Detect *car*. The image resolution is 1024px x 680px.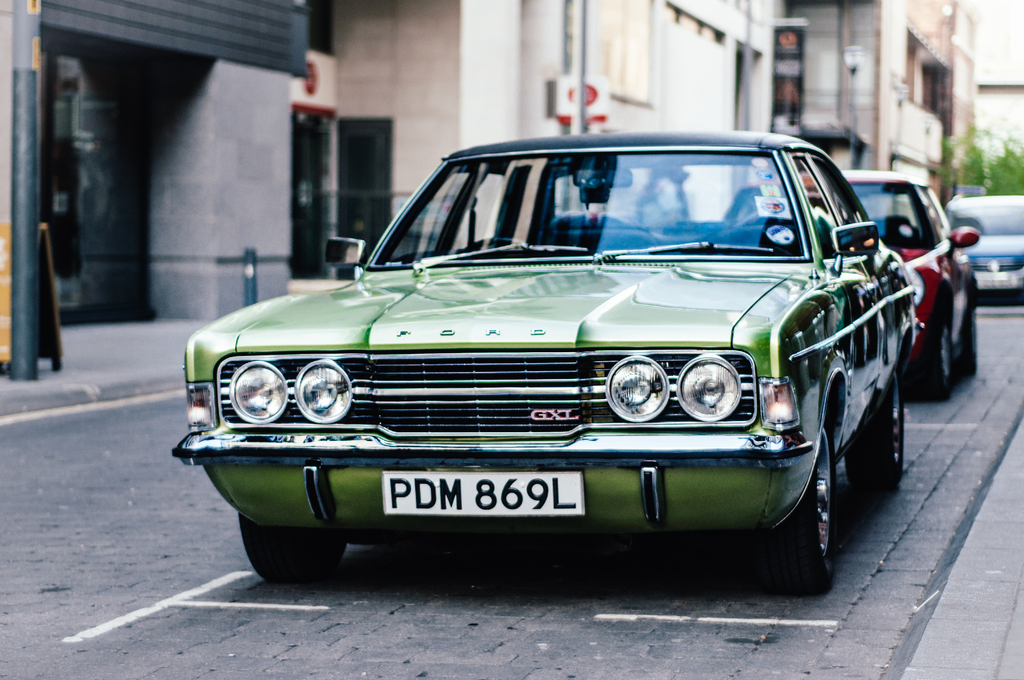
172:129:926:606.
